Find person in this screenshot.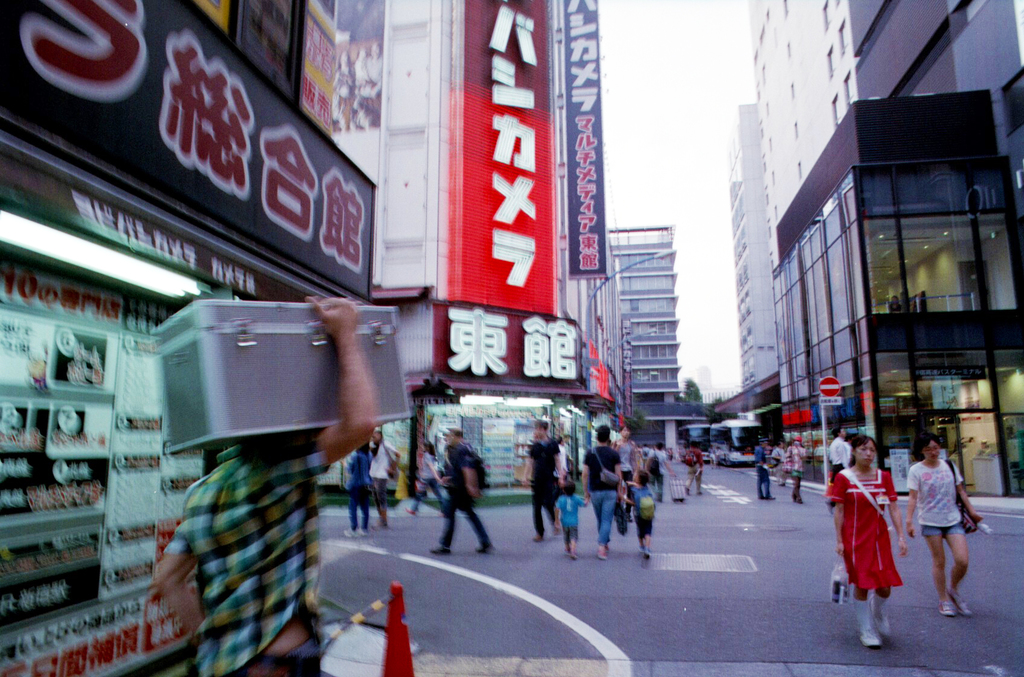
The bounding box for person is <region>827, 427, 853, 517</region>.
